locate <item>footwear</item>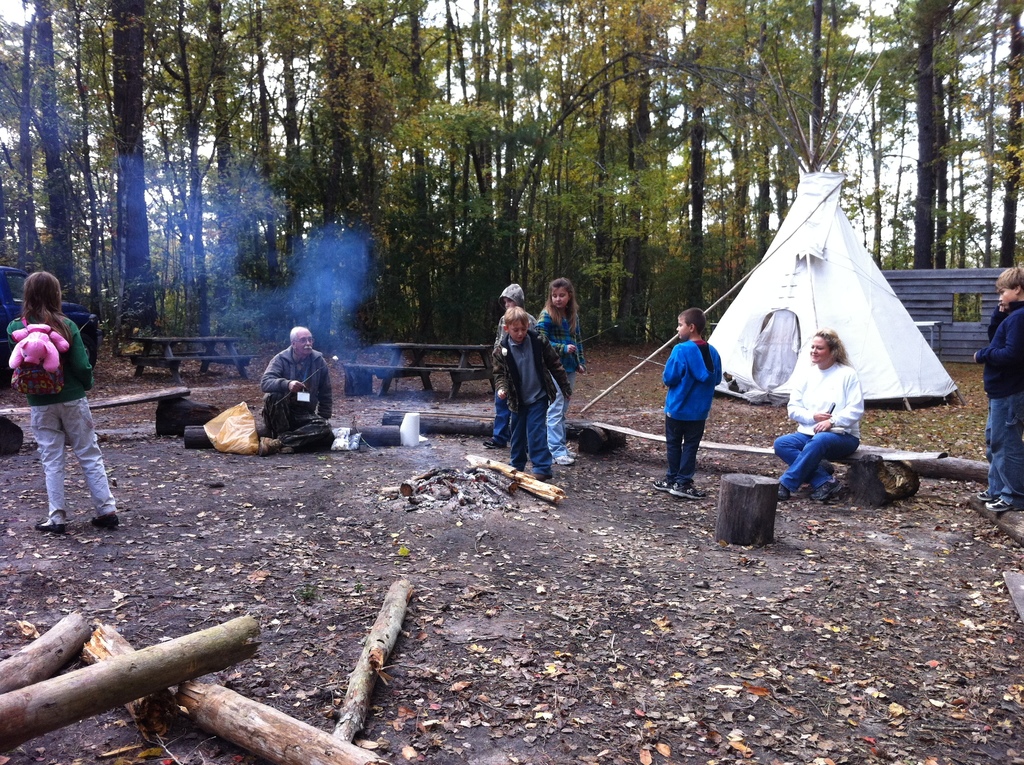
777:480:792:503
